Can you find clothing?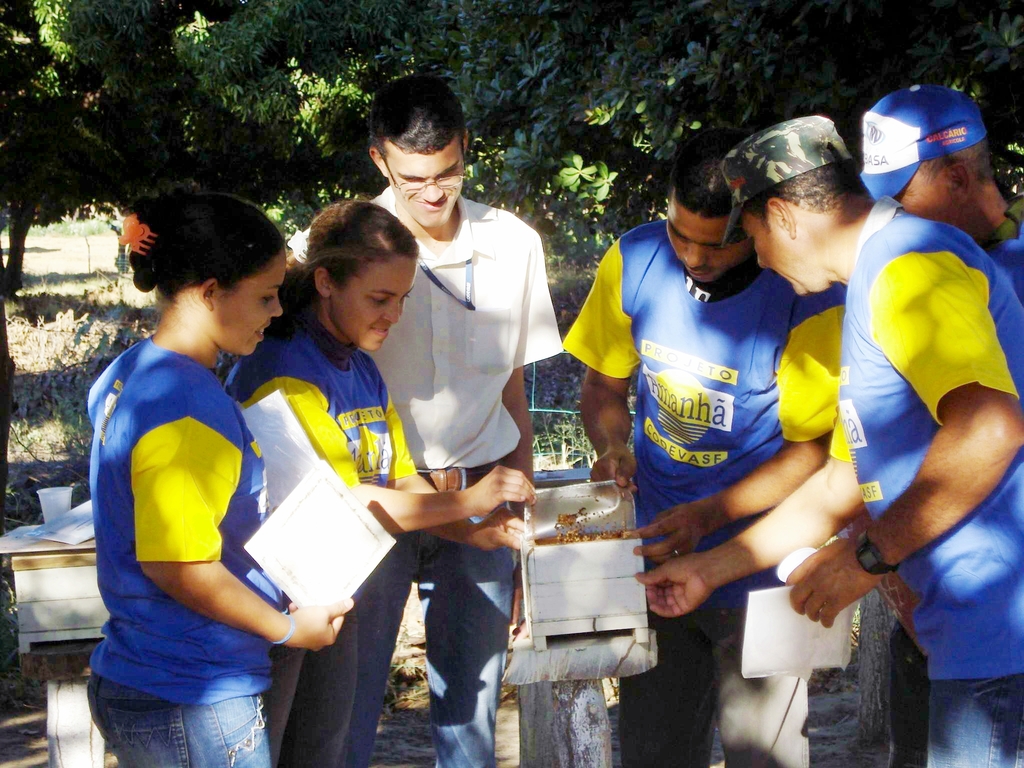
Yes, bounding box: box=[223, 314, 429, 767].
